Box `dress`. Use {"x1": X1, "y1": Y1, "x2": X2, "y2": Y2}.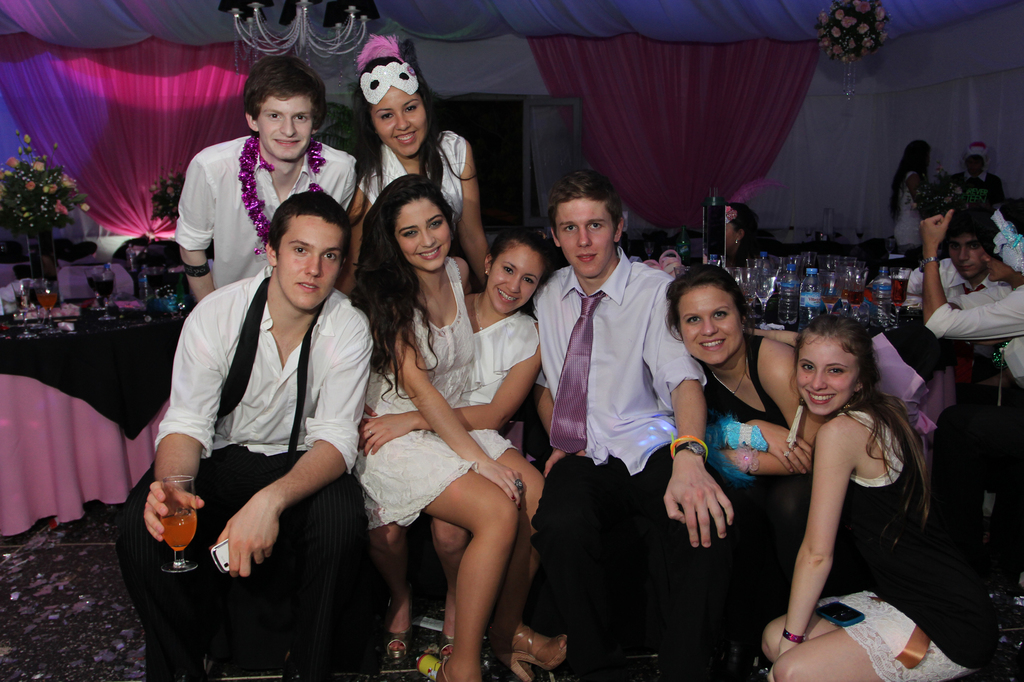
{"x1": 355, "y1": 129, "x2": 463, "y2": 233}.
